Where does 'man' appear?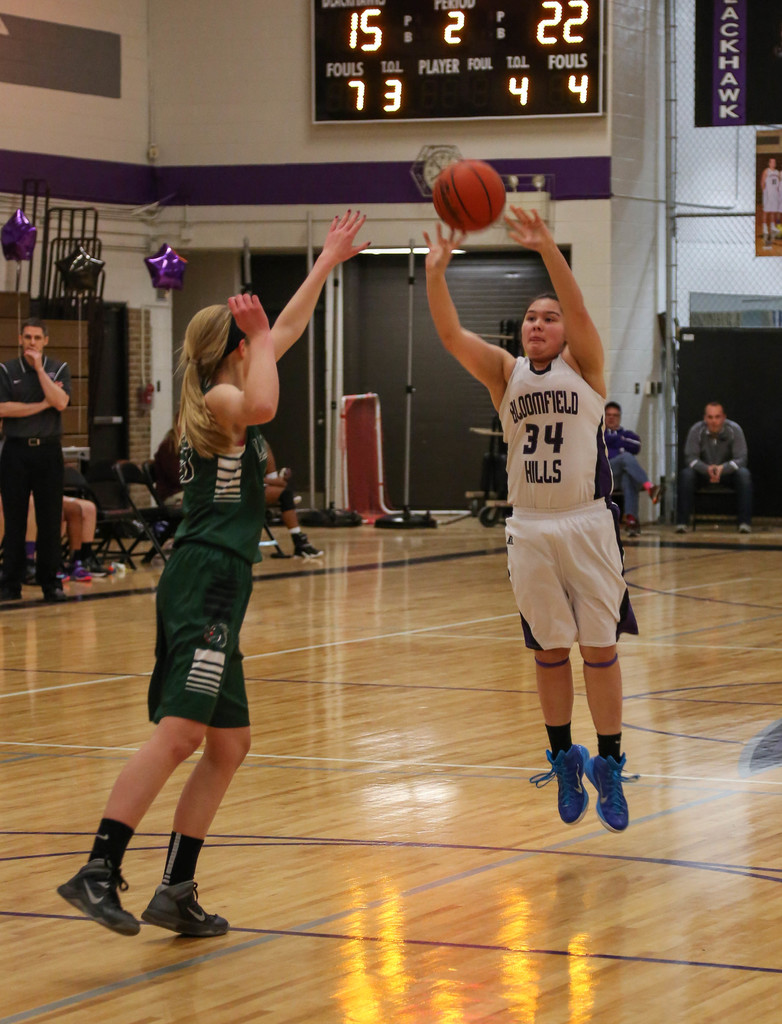
Appears at 0:318:72:602.
